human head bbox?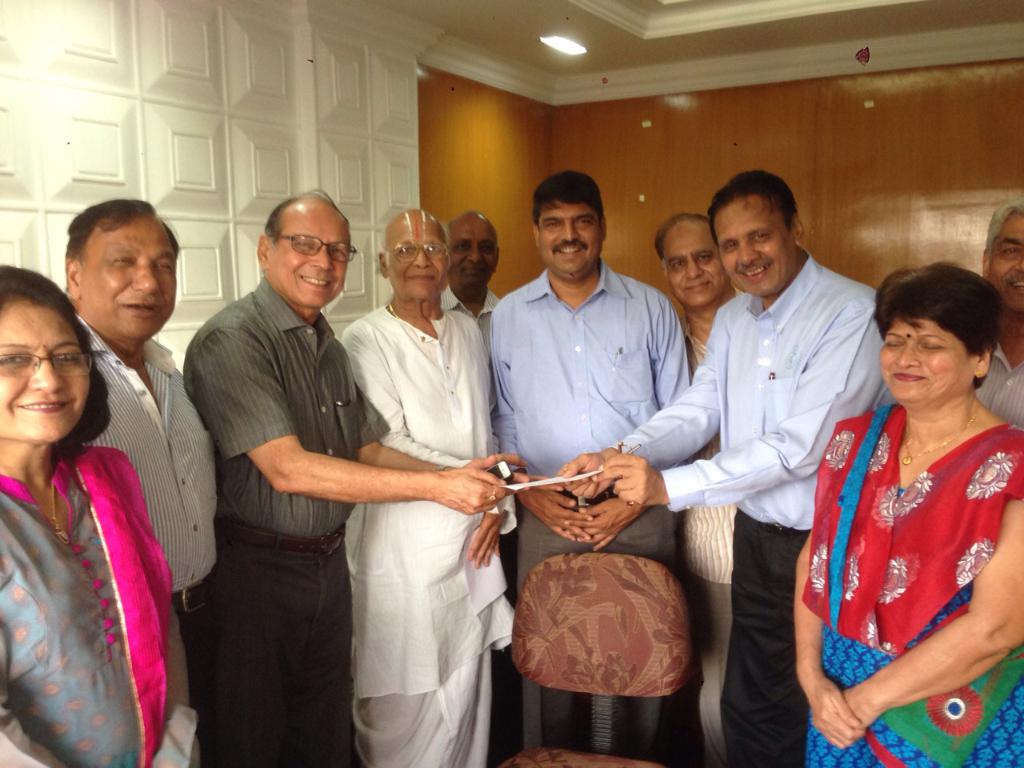
l=875, t=266, r=1003, b=402
